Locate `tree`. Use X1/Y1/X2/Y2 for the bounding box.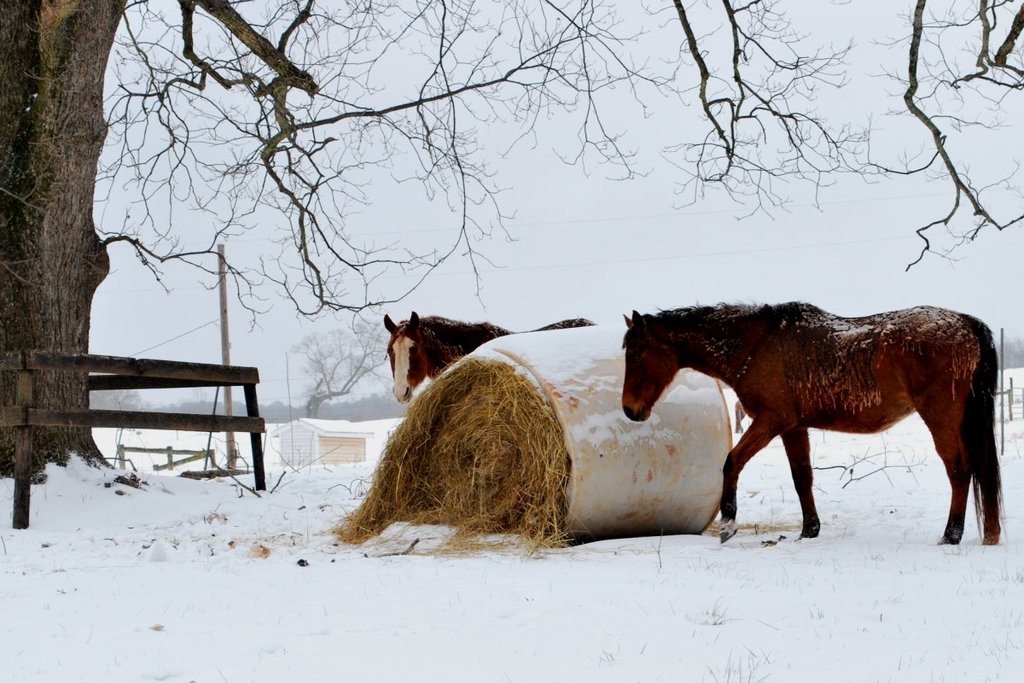
285/316/390/419.
